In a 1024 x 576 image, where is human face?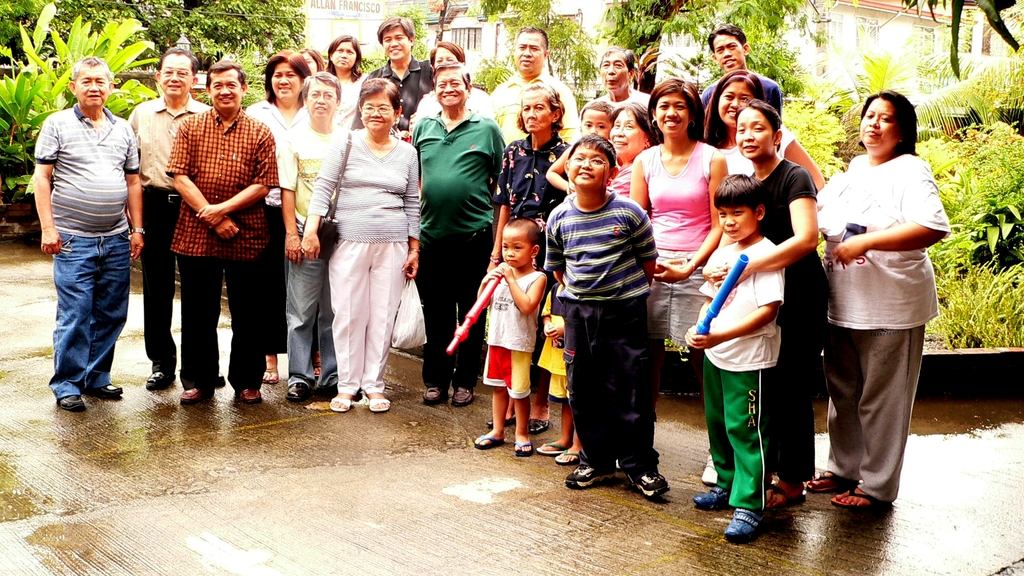
BBox(161, 54, 193, 99).
